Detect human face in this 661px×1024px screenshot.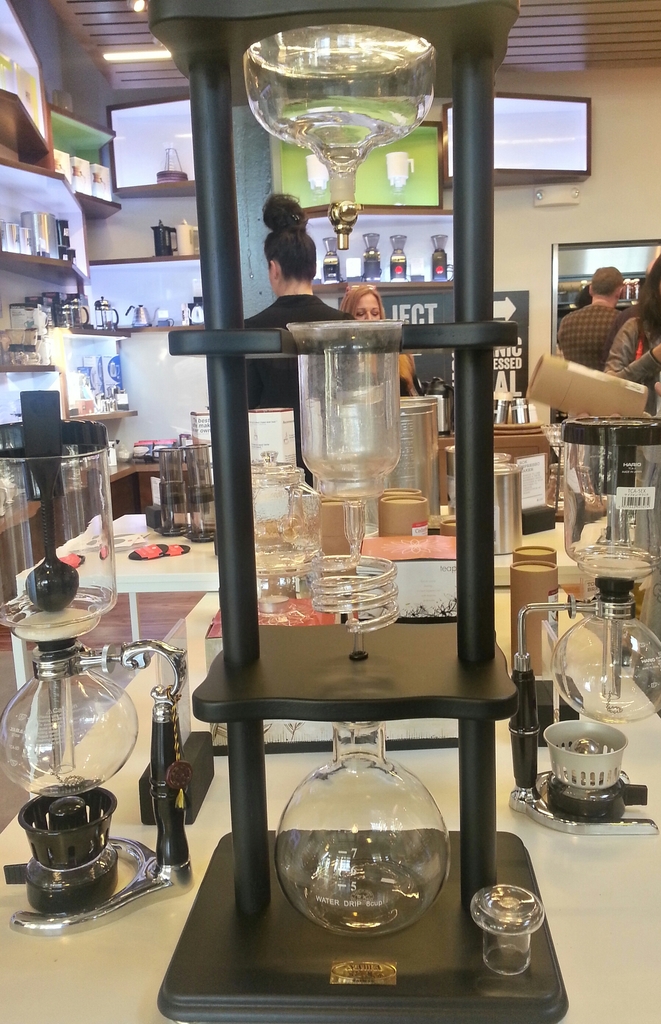
Detection: (left=355, top=290, right=379, bottom=321).
